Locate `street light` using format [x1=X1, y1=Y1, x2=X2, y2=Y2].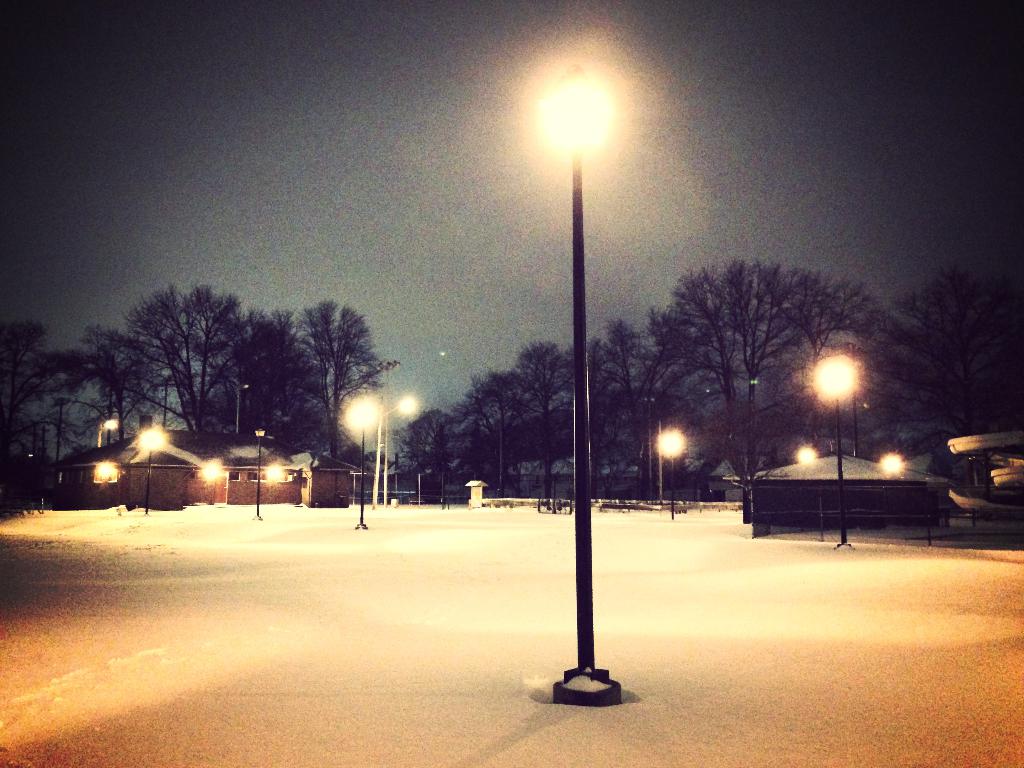
[x1=542, y1=71, x2=620, y2=701].
